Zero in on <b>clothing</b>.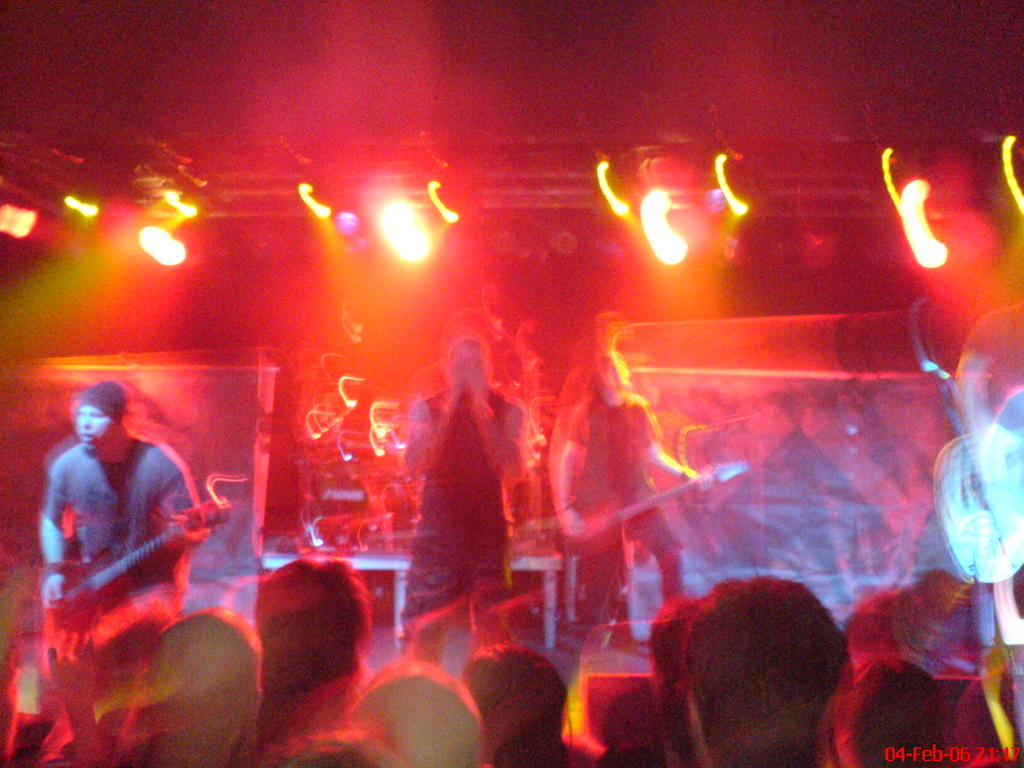
Zeroed in: left=32, top=440, right=182, bottom=646.
